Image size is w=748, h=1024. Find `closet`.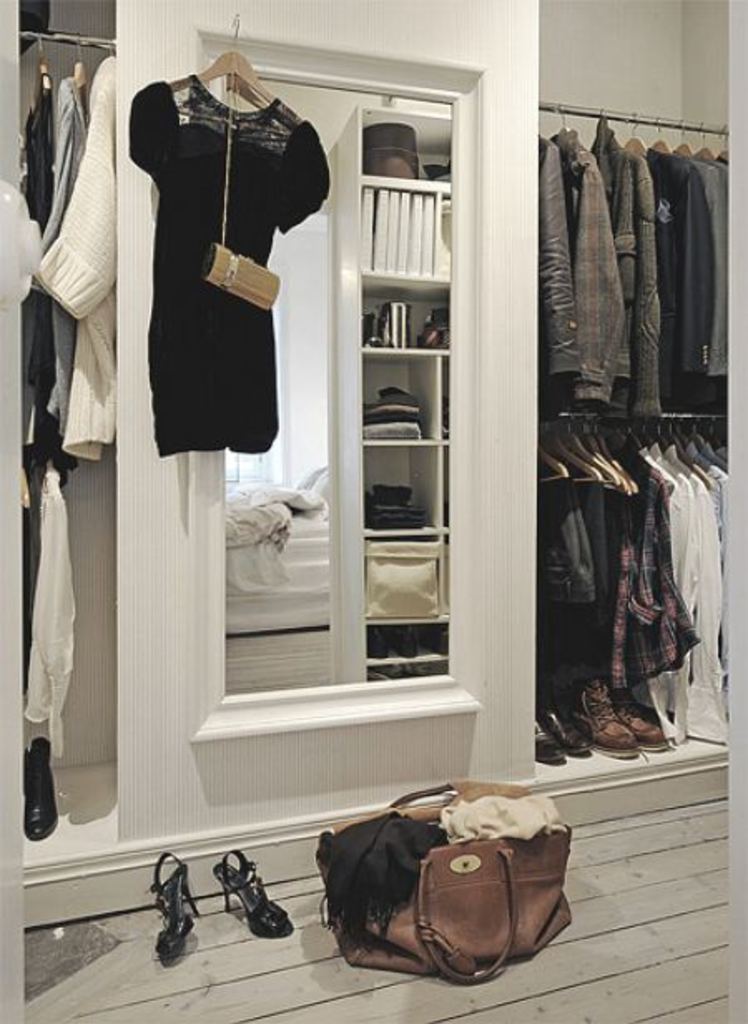
539, 411, 730, 736.
